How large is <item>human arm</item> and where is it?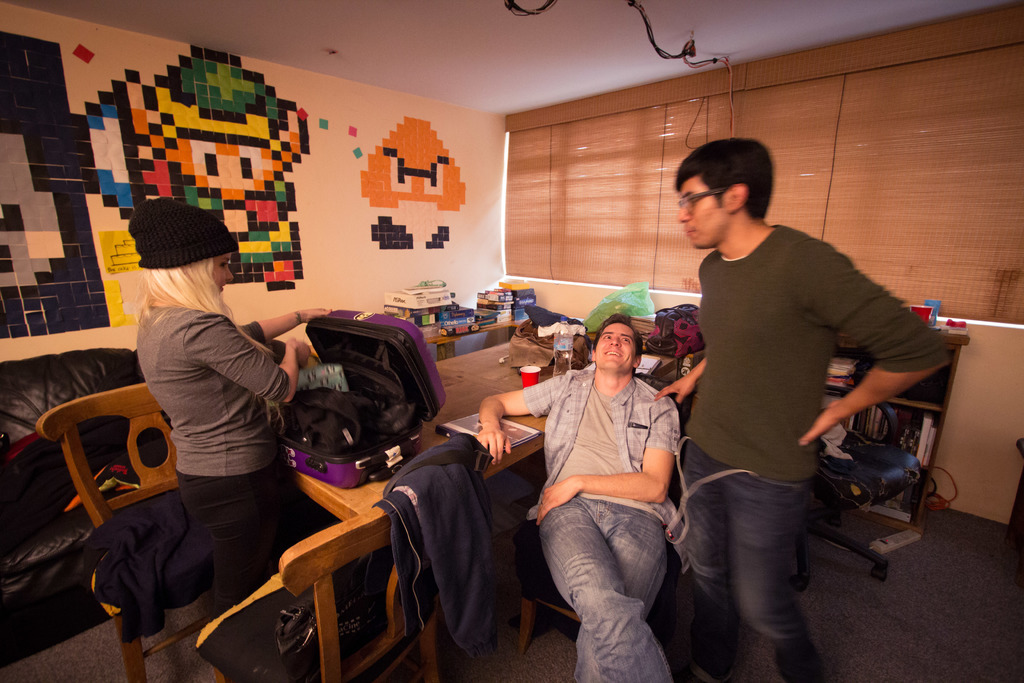
Bounding box: x1=536 y1=388 x2=680 y2=525.
